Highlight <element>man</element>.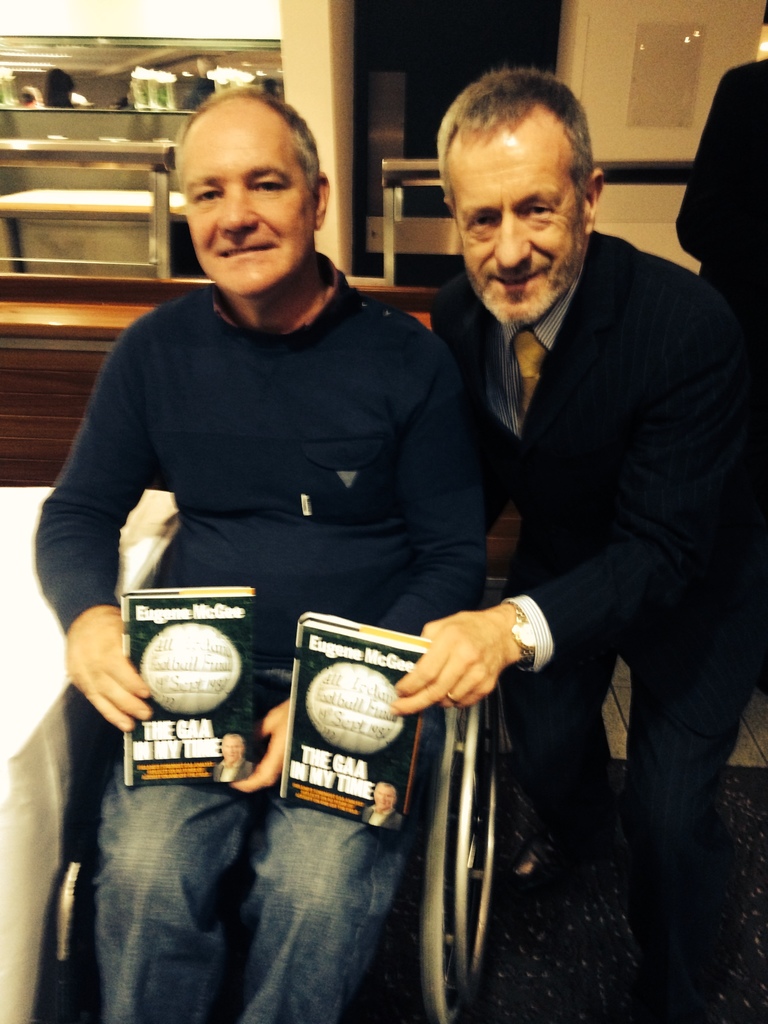
Highlighted region: select_region(33, 76, 477, 1023).
